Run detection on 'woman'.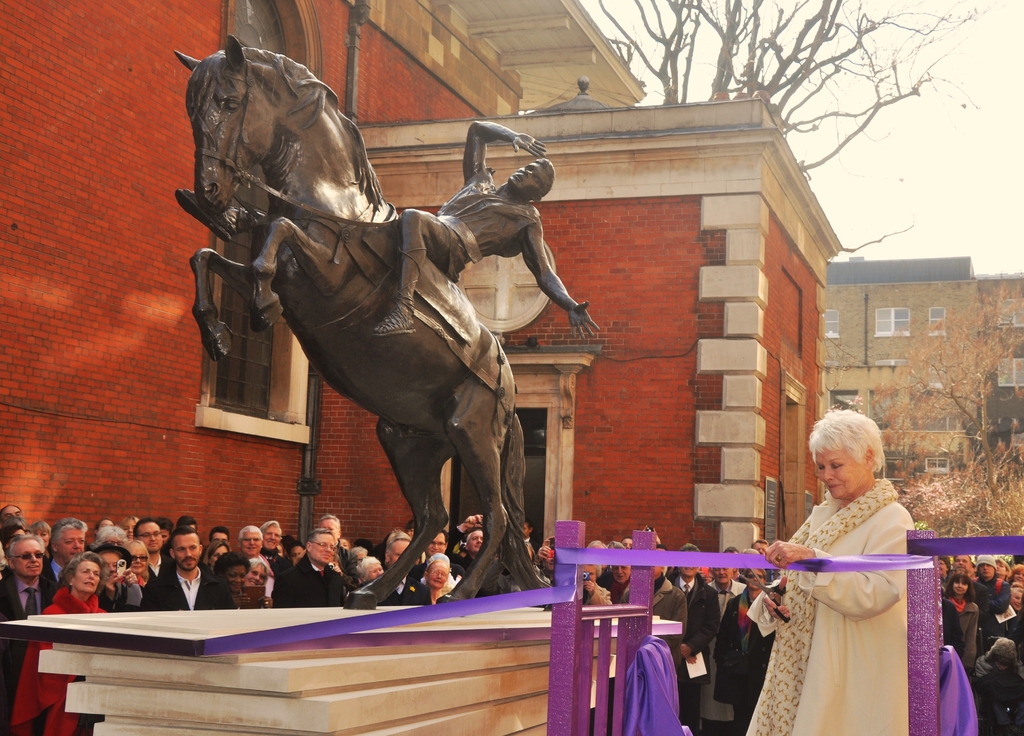
Result: {"x1": 195, "y1": 556, "x2": 275, "y2": 611}.
